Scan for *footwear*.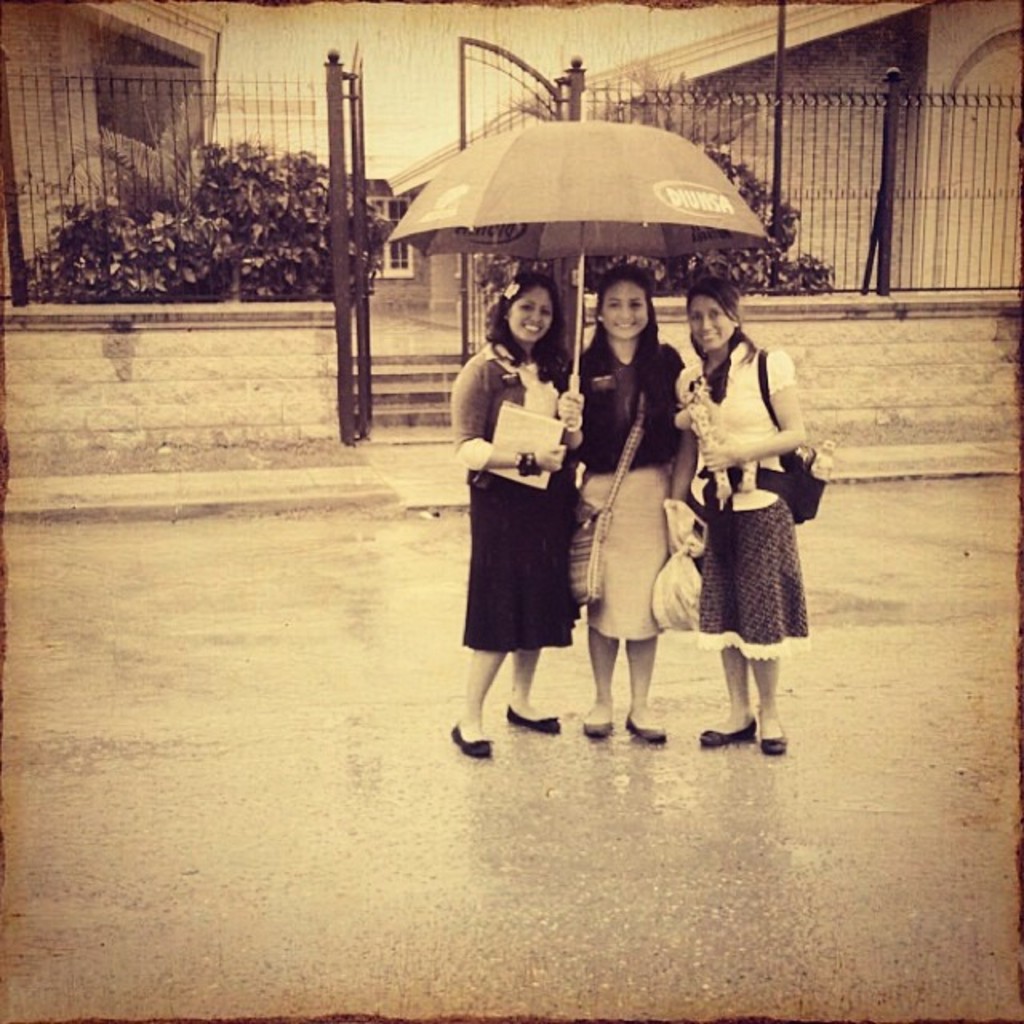
Scan result: (504, 707, 558, 736).
